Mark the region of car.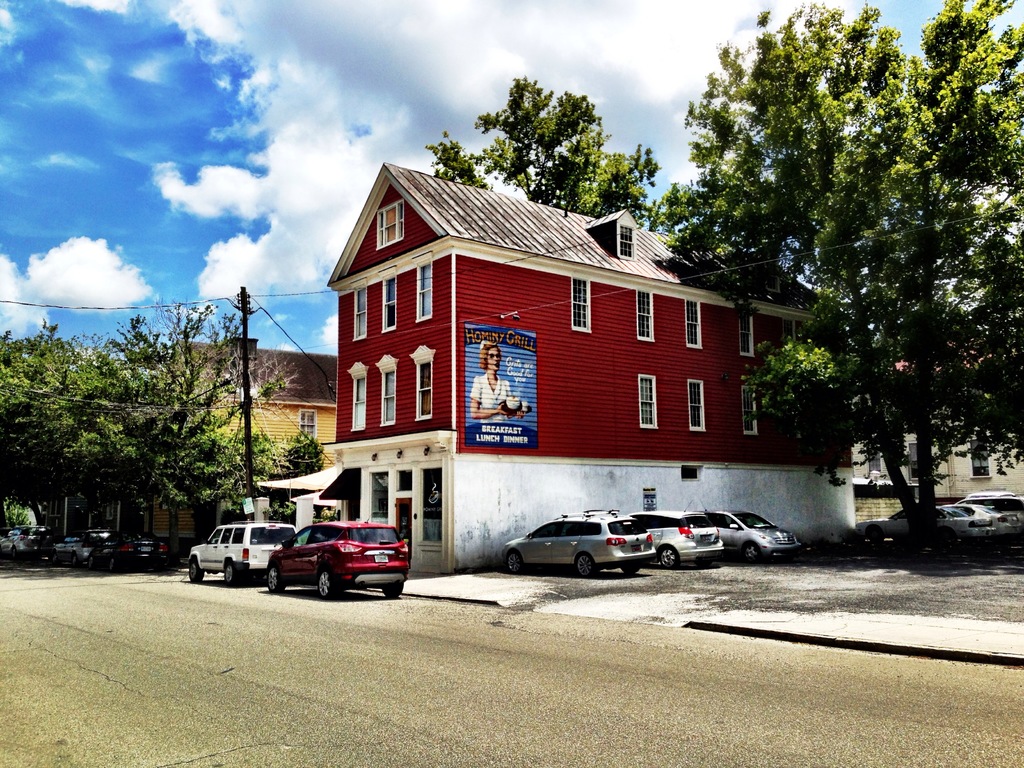
Region: [left=503, top=508, right=656, bottom=575].
